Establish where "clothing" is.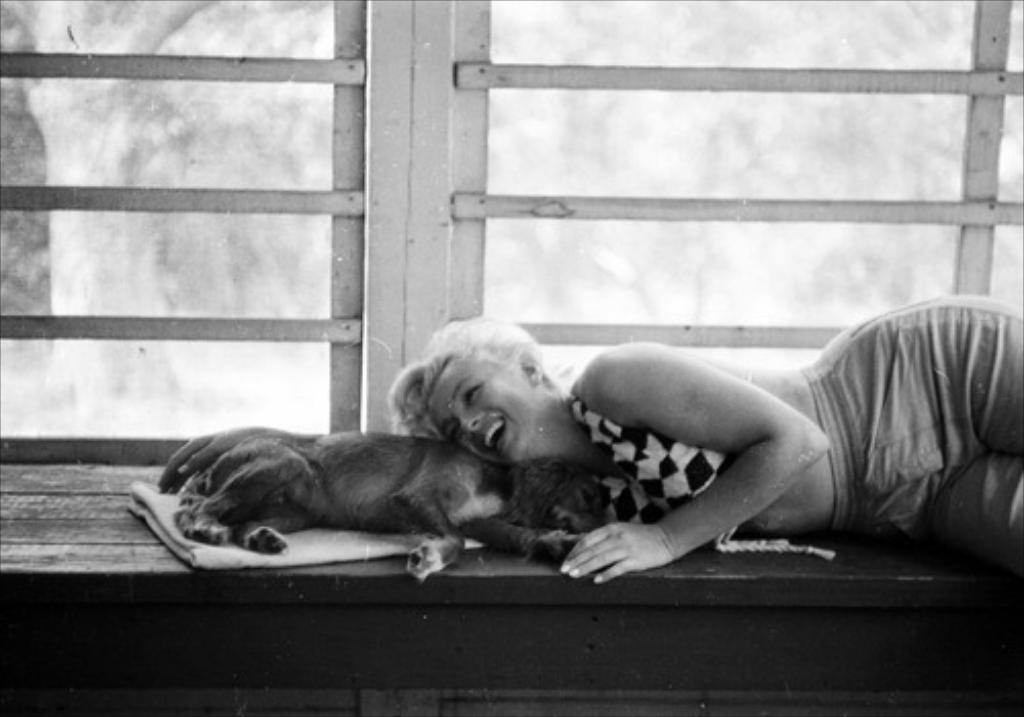
Established at <bbox>645, 272, 1018, 594</bbox>.
